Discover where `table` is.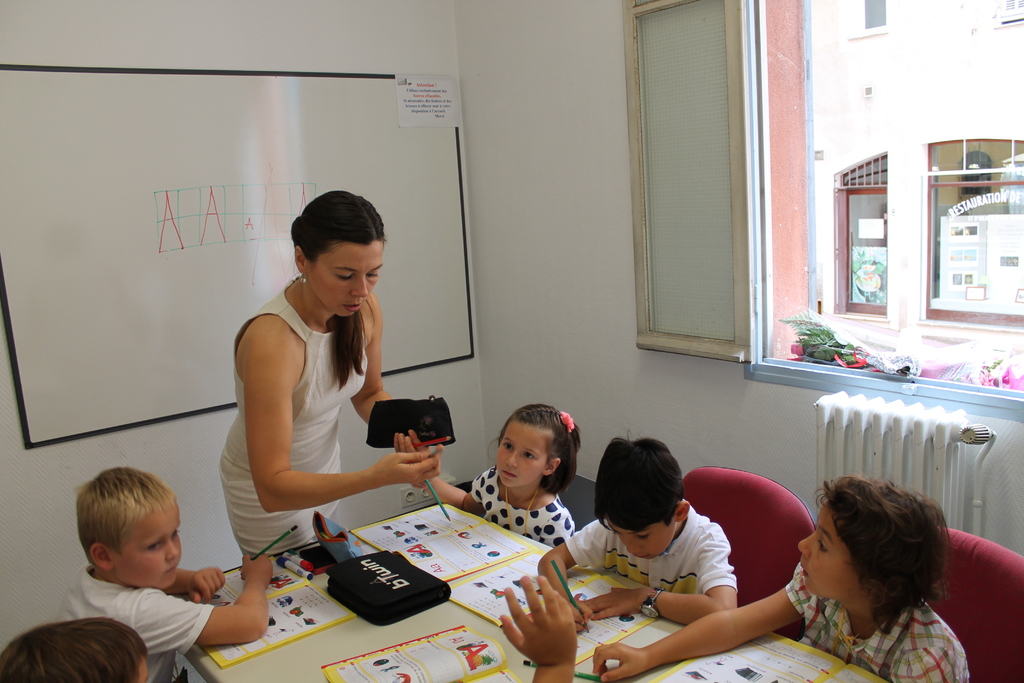
Discovered at {"left": 113, "top": 492, "right": 754, "bottom": 682}.
